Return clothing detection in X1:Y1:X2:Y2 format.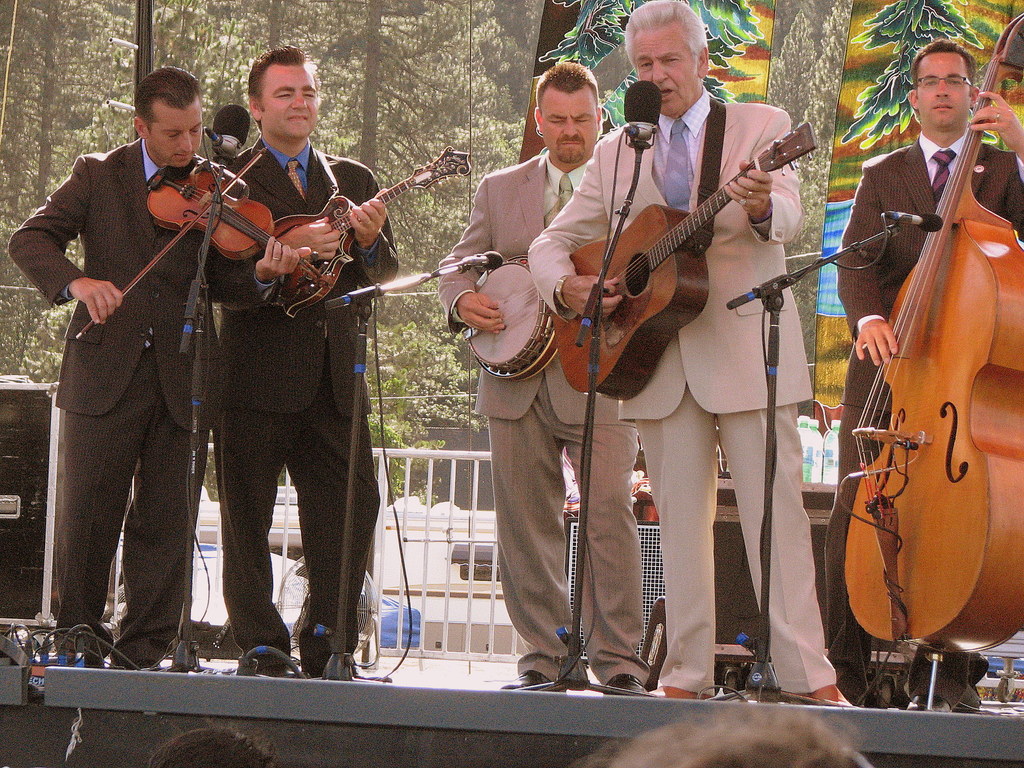
523:89:838:691.
